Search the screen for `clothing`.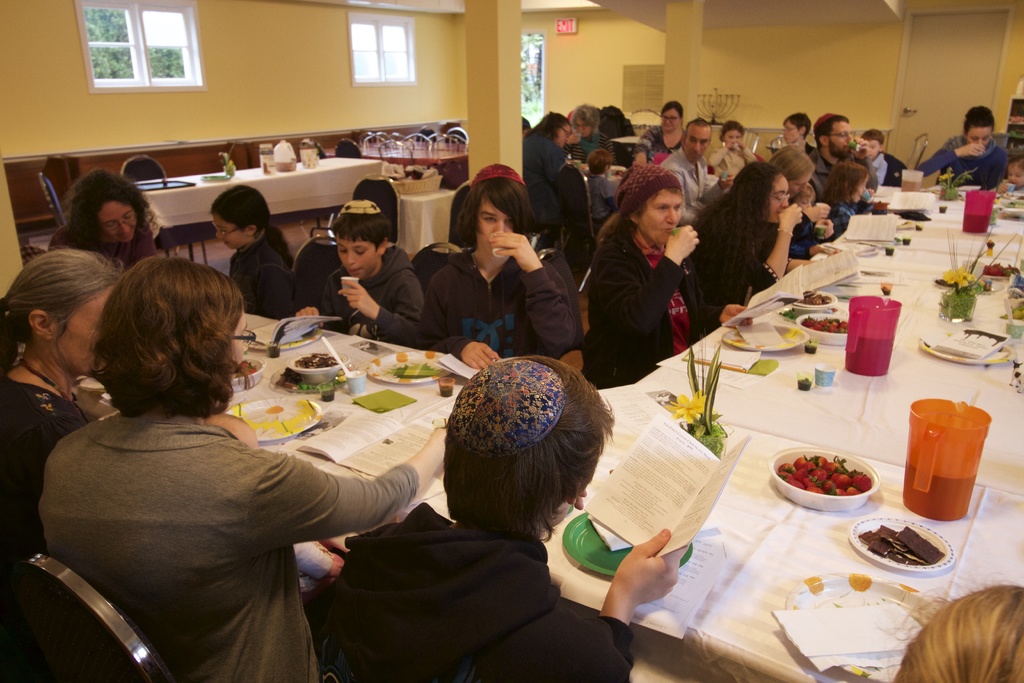
Found at crop(903, 134, 1014, 192).
